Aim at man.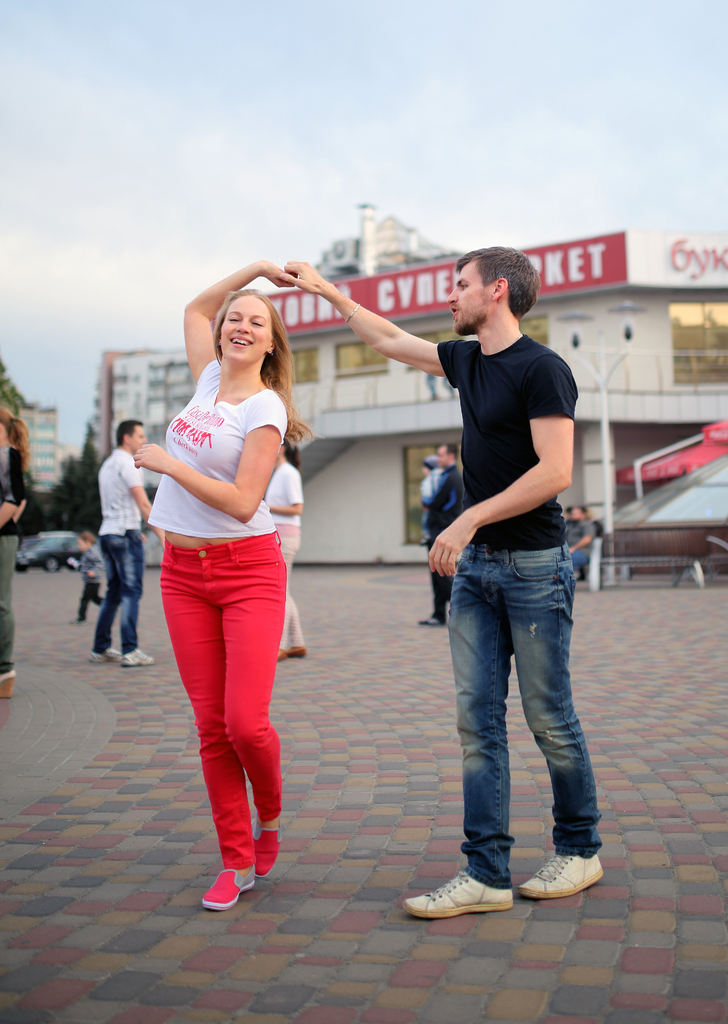
Aimed at <region>568, 497, 599, 571</region>.
